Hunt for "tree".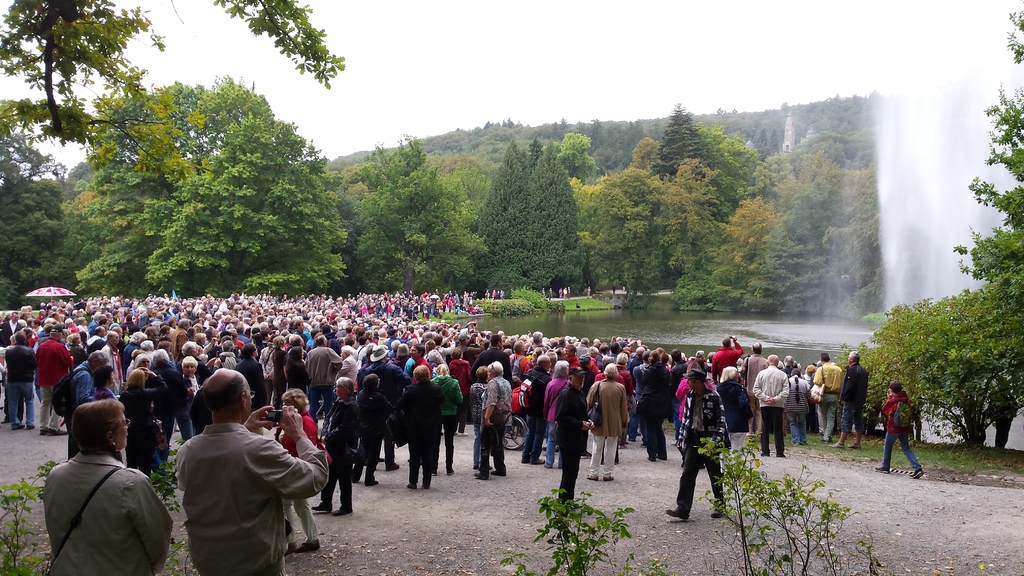
Hunted down at region(691, 193, 787, 303).
